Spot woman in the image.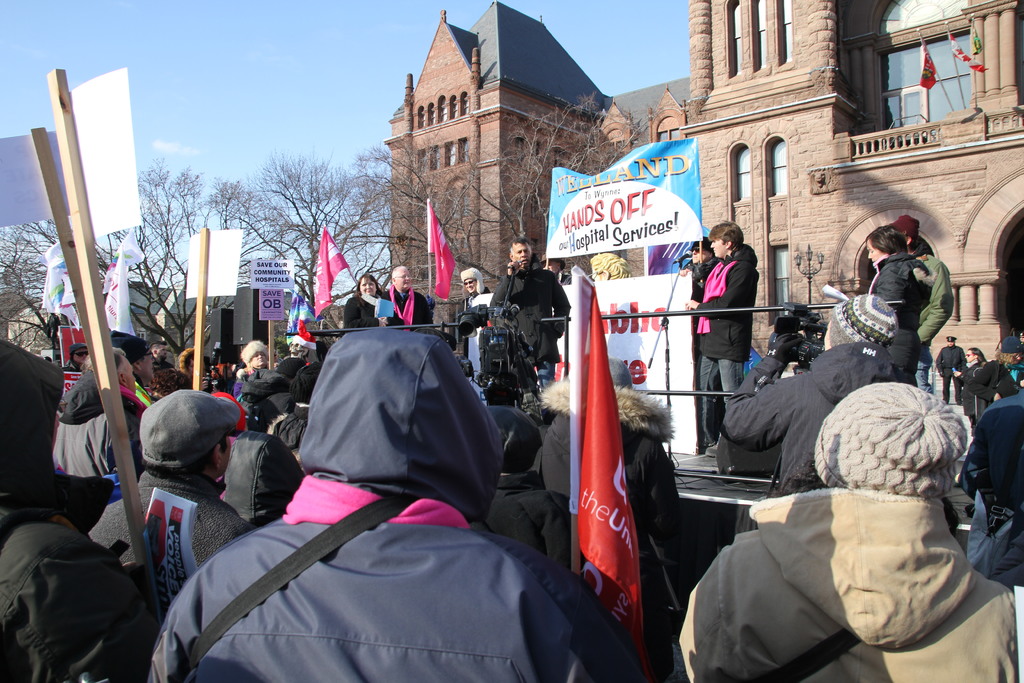
woman found at Rect(341, 270, 402, 327).
